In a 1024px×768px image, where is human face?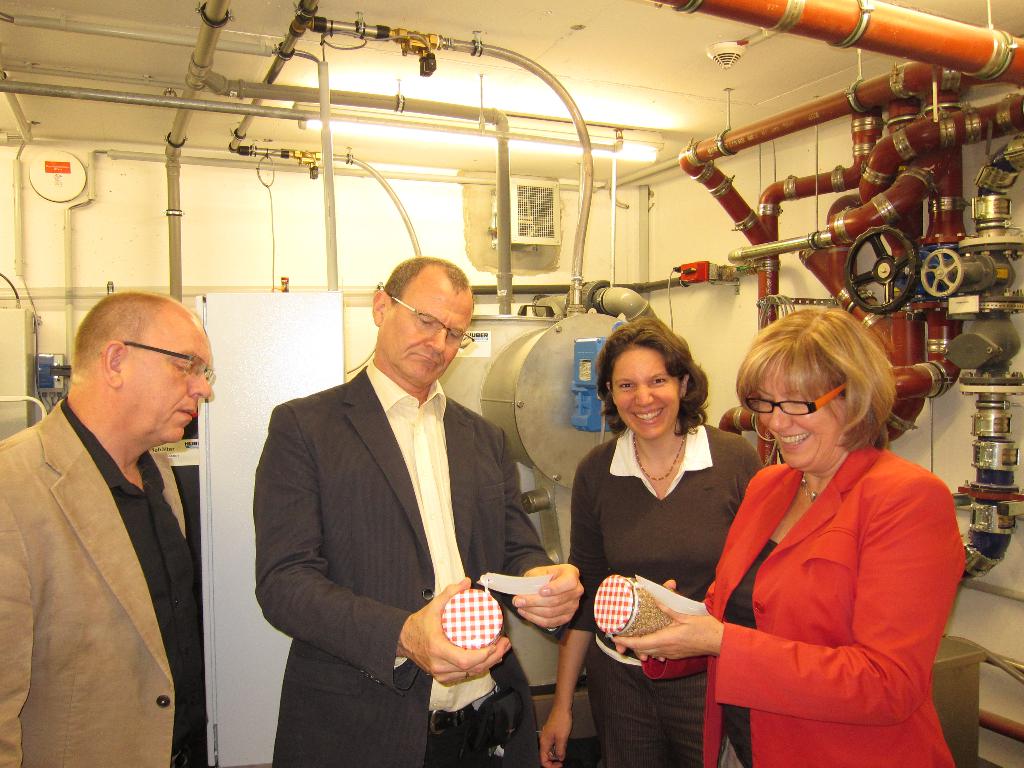
region(122, 319, 212, 445).
